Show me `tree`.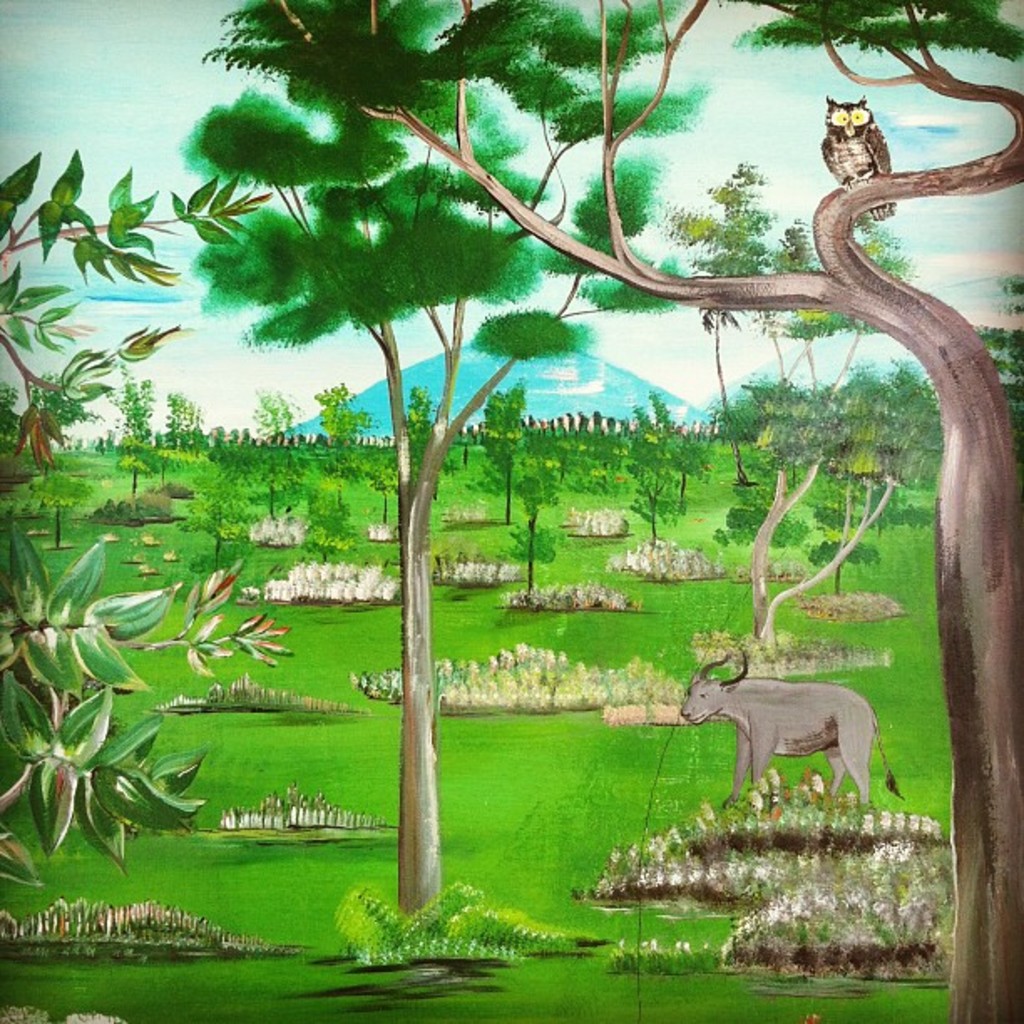
`tree` is here: bbox=[0, 151, 294, 883].
